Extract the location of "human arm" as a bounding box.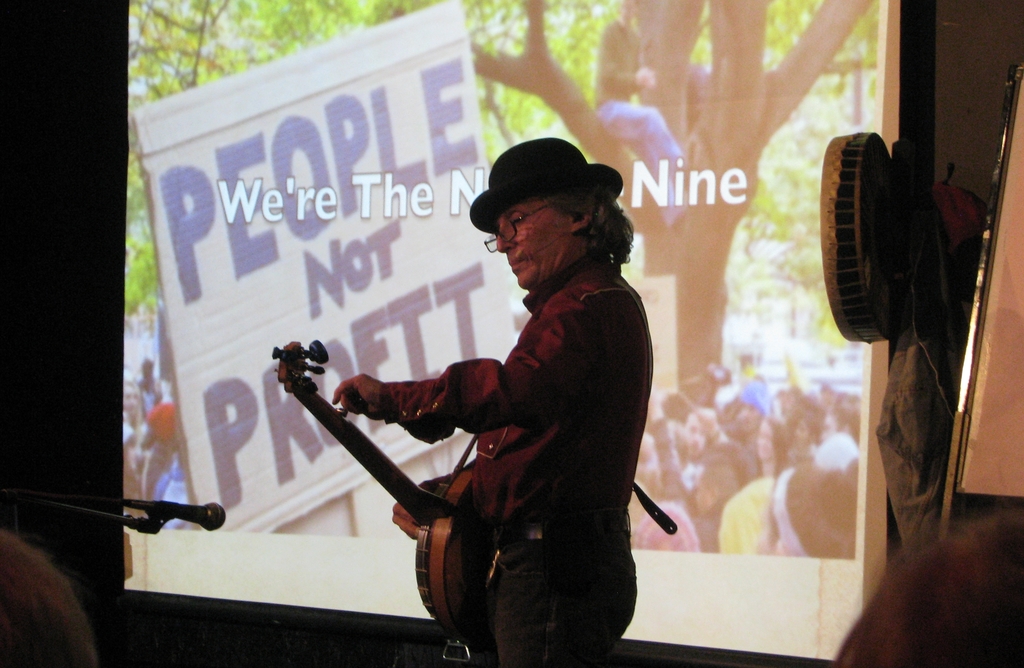
331 303 605 436.
